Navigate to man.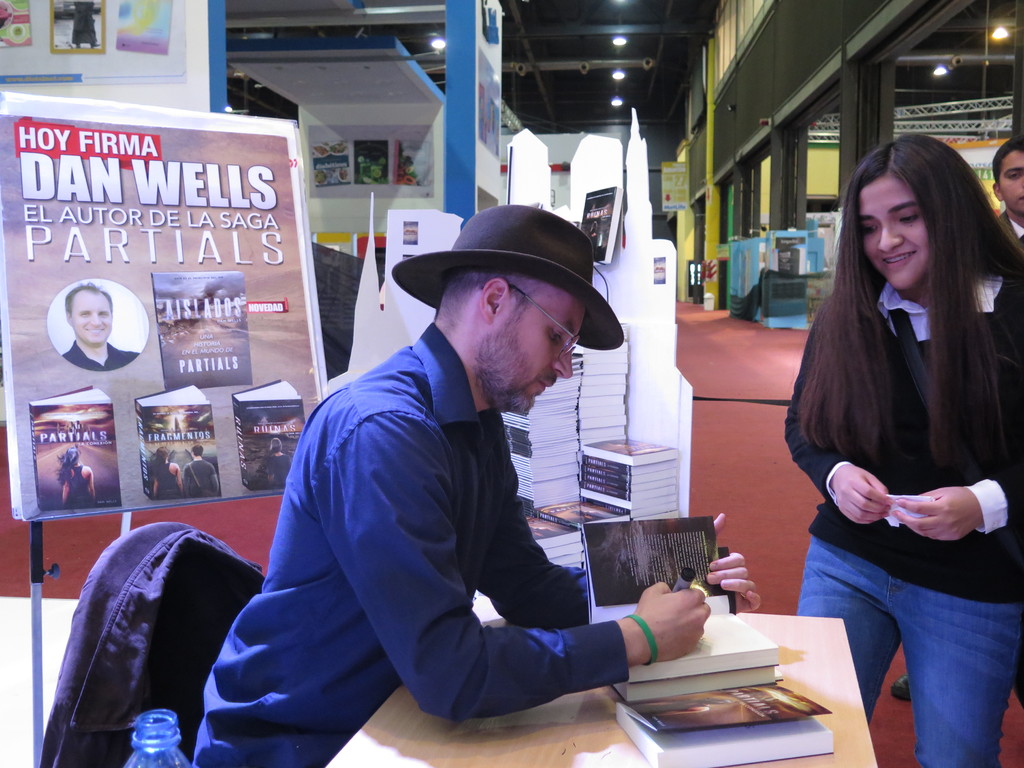
Navigation target: 191/202/744/767.
